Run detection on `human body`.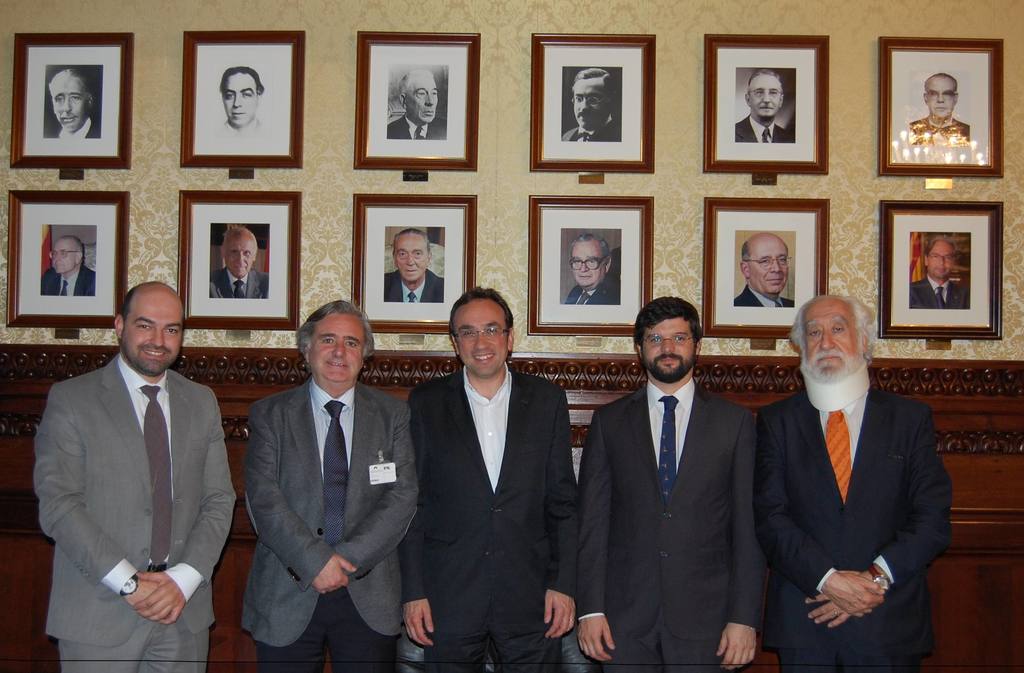
Result: <region>736, 68, 797, 142</region>.
